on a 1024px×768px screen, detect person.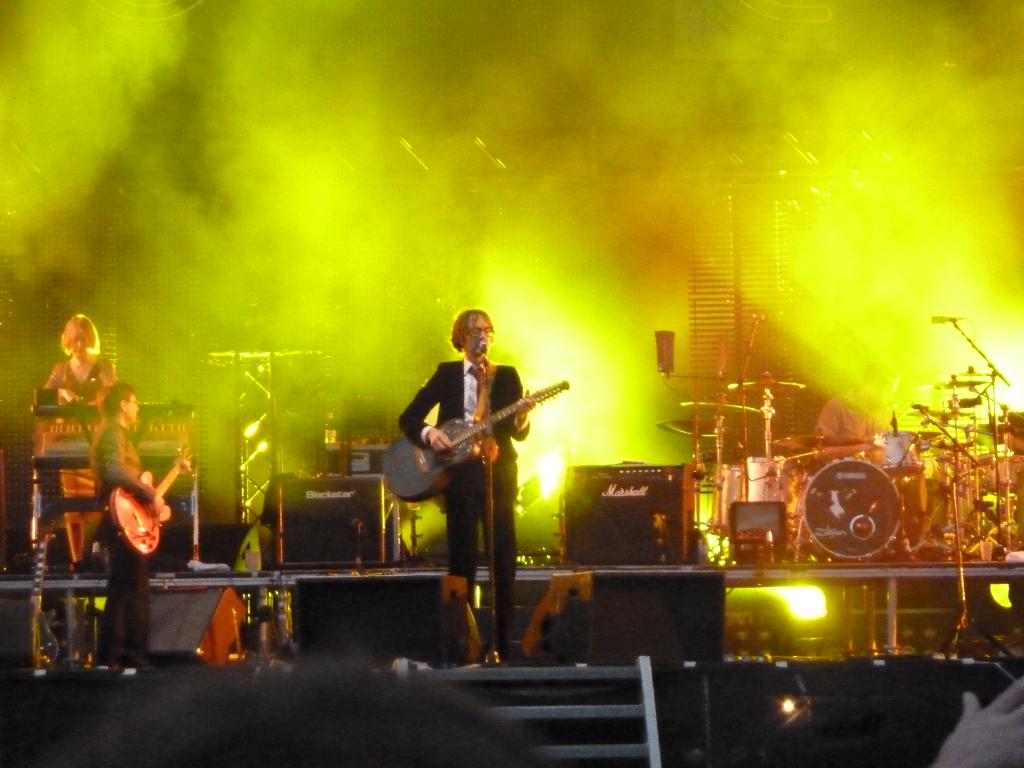
[91, 387, 170, 678].
